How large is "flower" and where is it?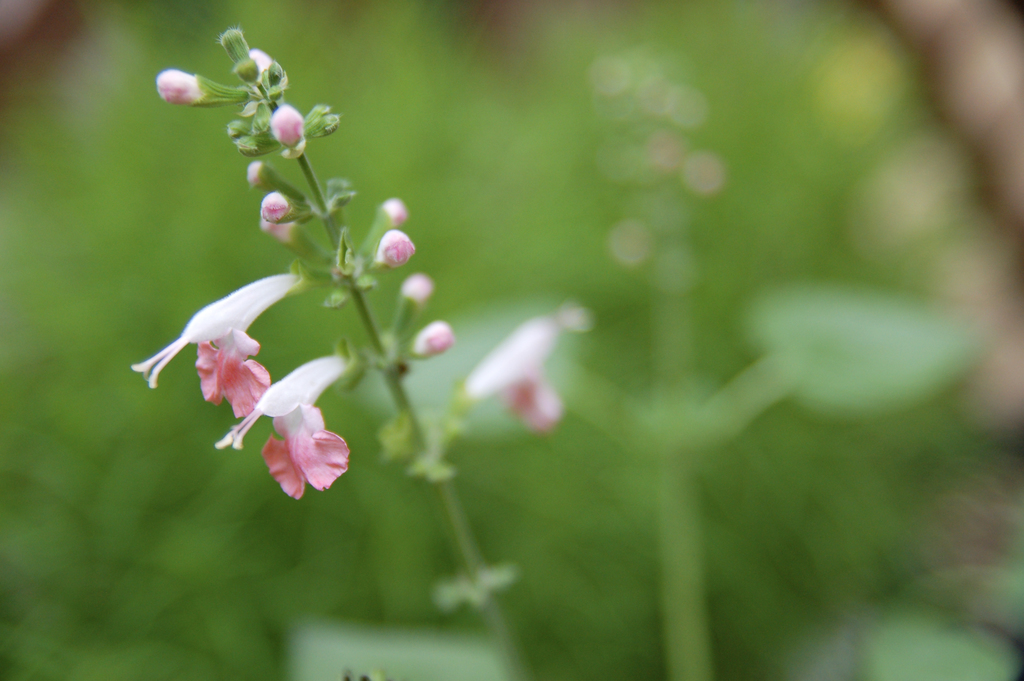
Bounding box: pyautogui.locateOnScreen(256, 396, 348, 494).
